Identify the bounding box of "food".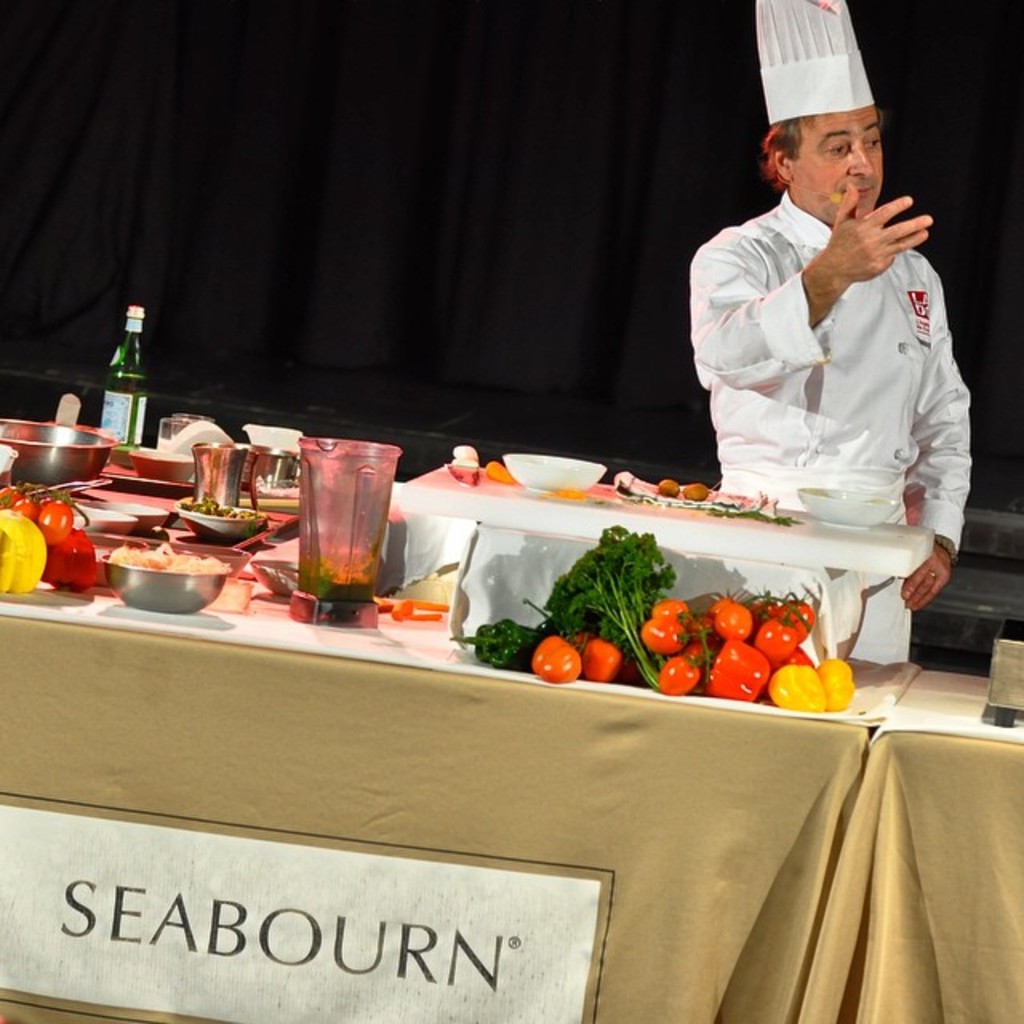
771/675/816/710.
